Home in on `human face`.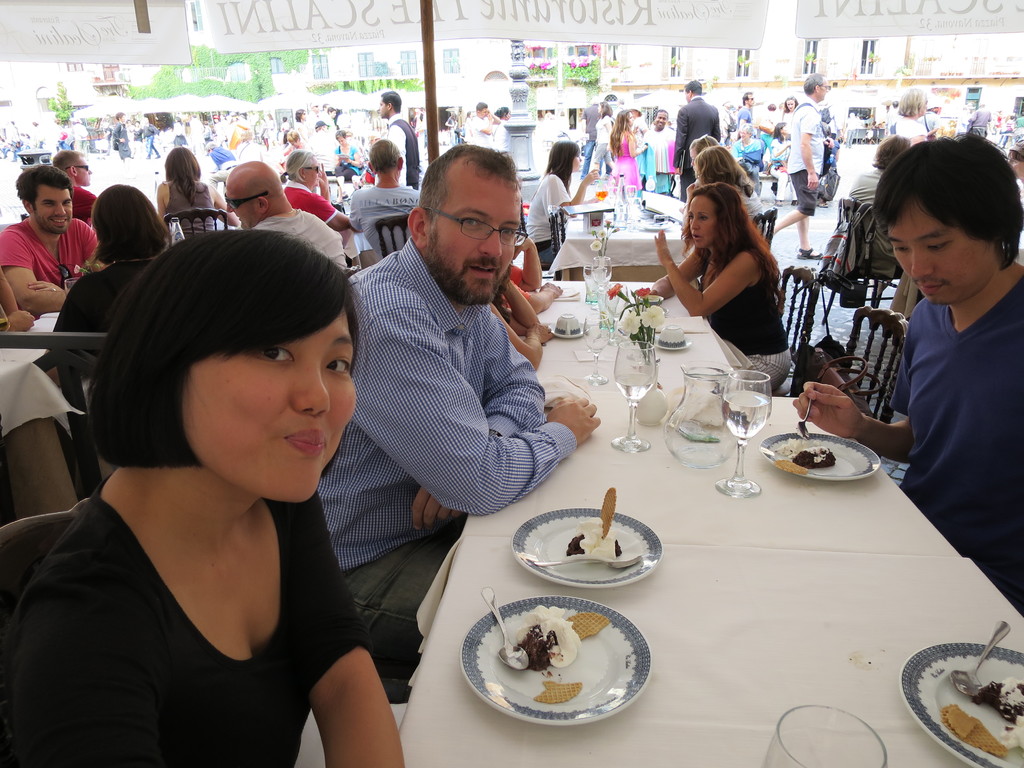
Homed in at {"x1": 31, "y1": 183, "x2": 74, "y2": 233}.
